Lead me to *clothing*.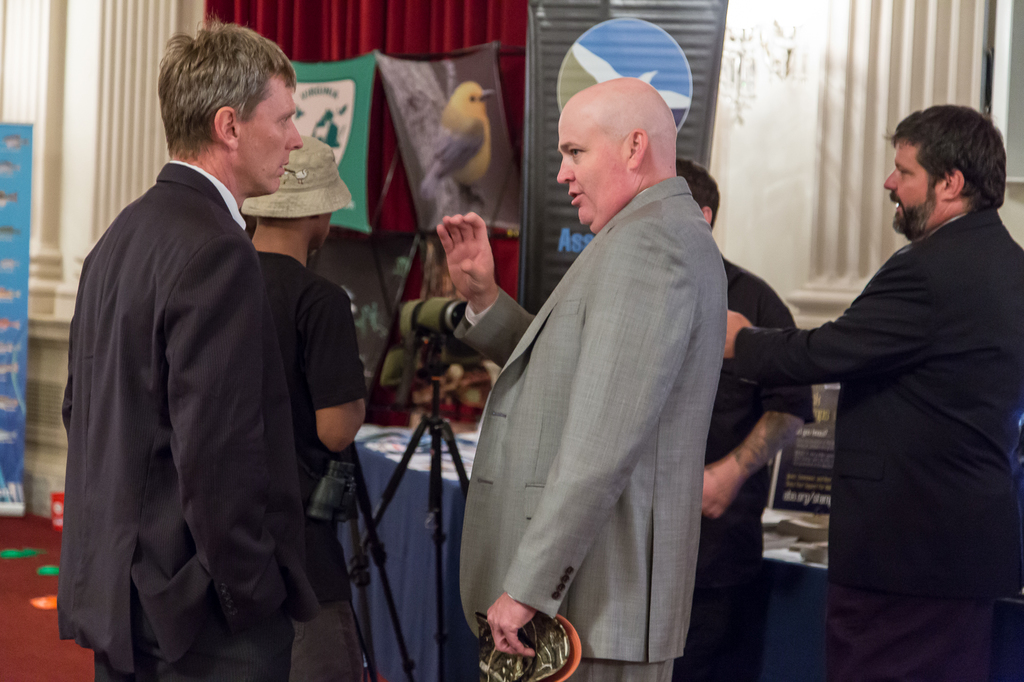
Lead to 725 186 1023 681.
